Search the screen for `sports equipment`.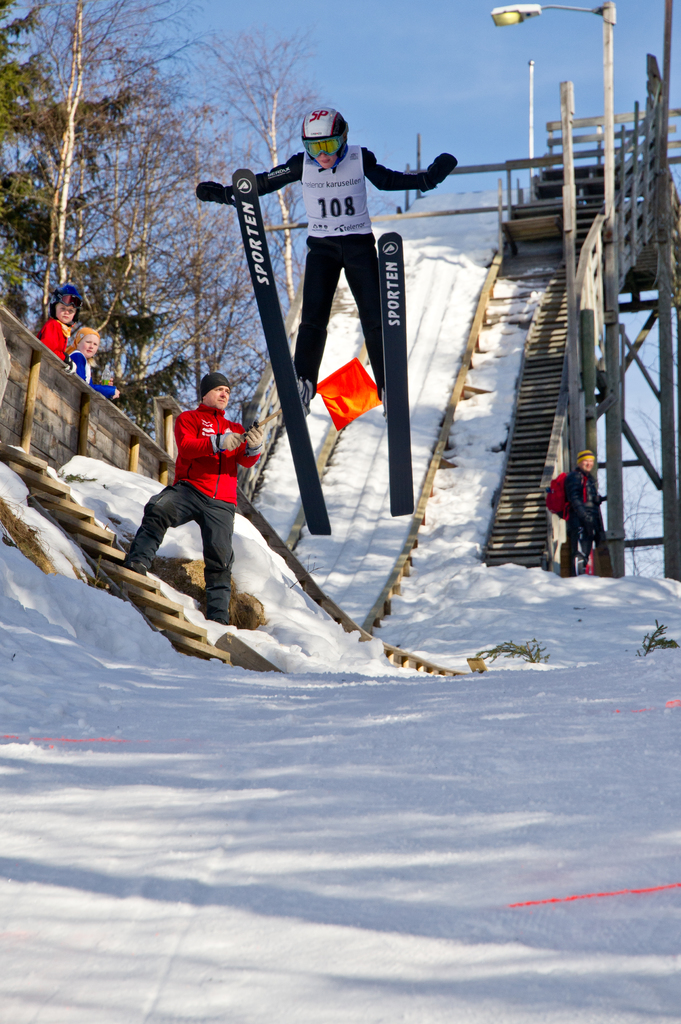
Found at 377,228,419,515.
